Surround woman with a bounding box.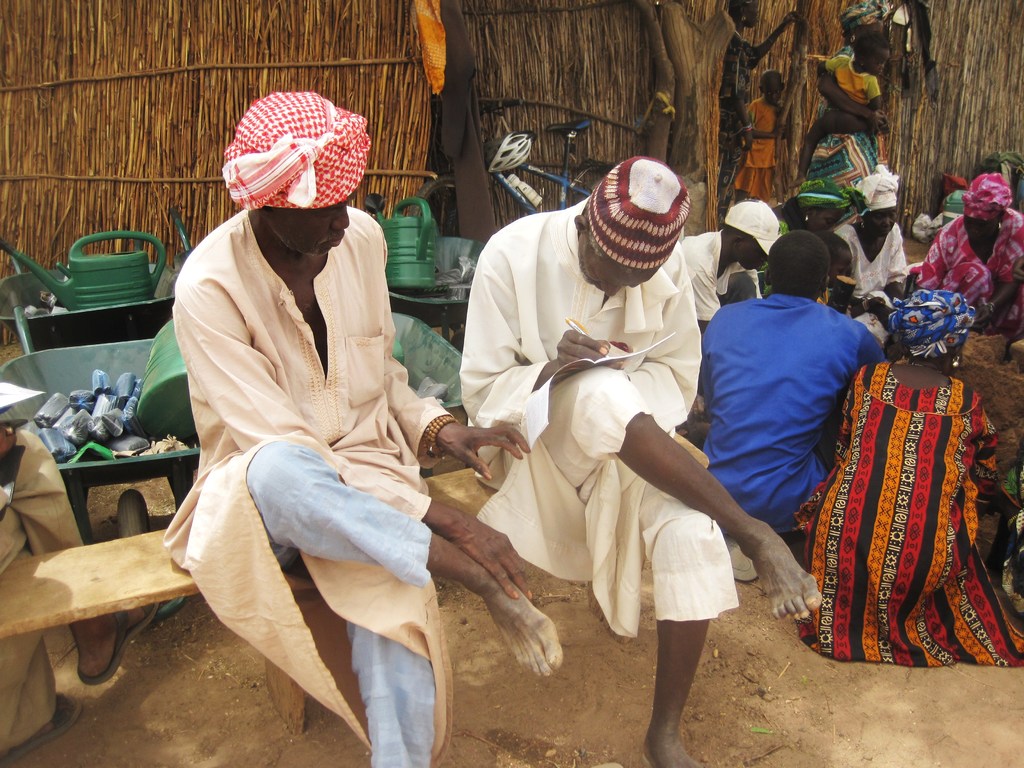
791/223/1011/672.
